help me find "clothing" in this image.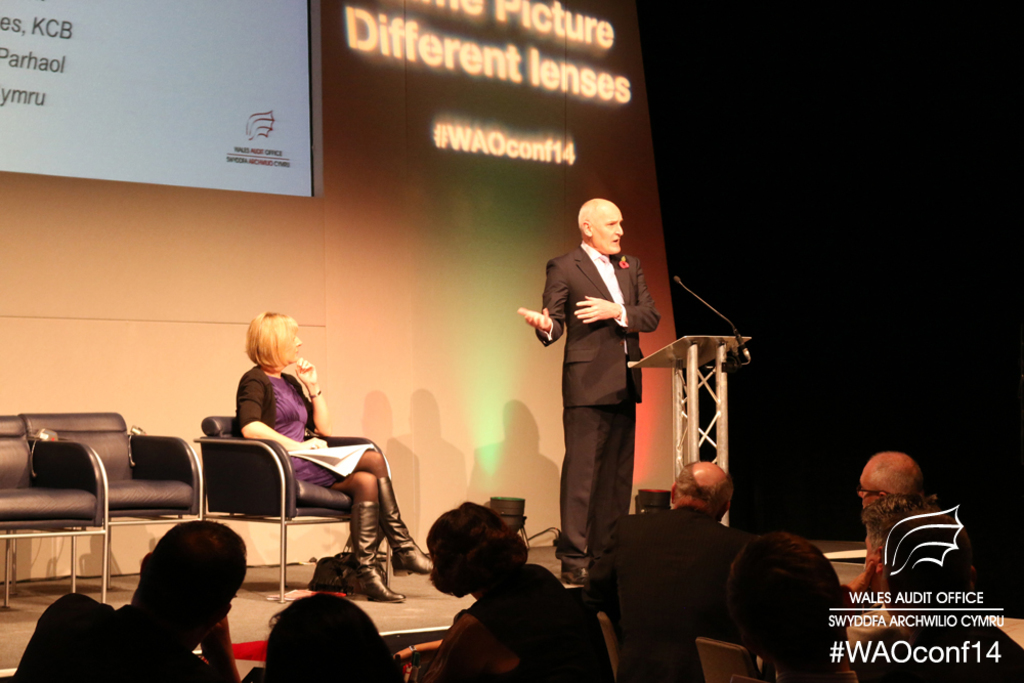
Found it: crop(528, 211, 658, 570).
